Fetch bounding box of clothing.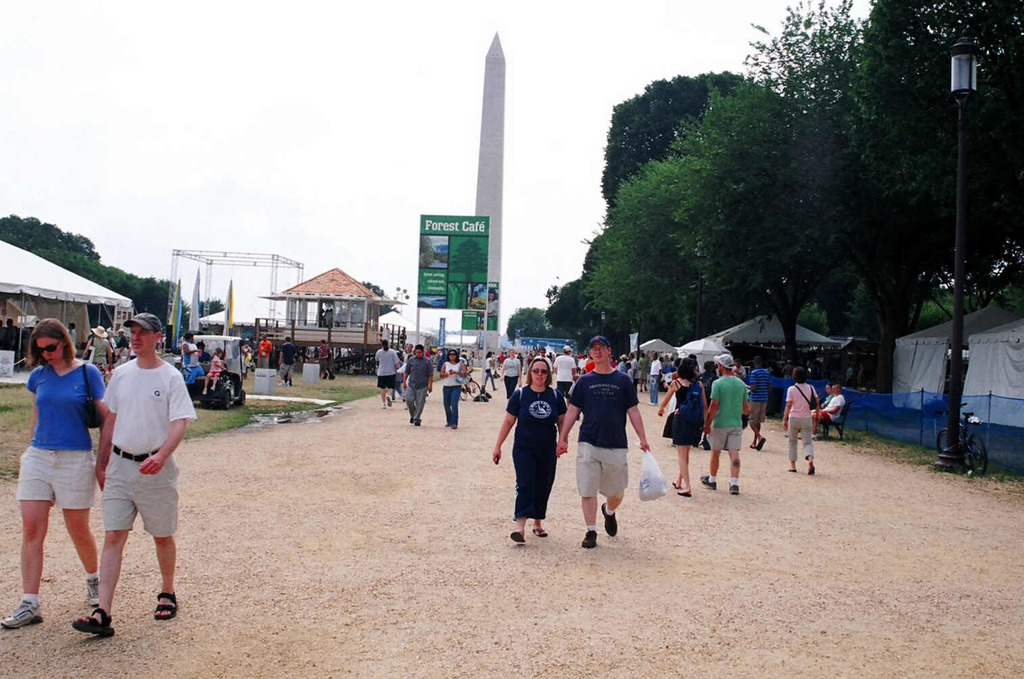
Bbox: [789,379,817,454].
